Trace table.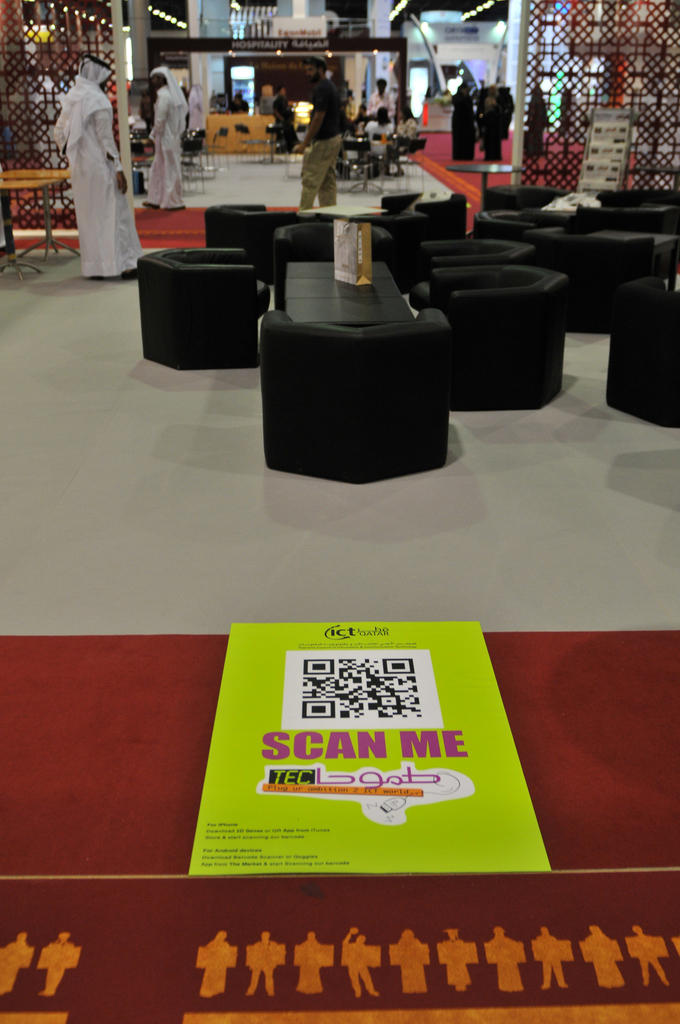
Traced to l=442, t=161, r=528, b=204.
